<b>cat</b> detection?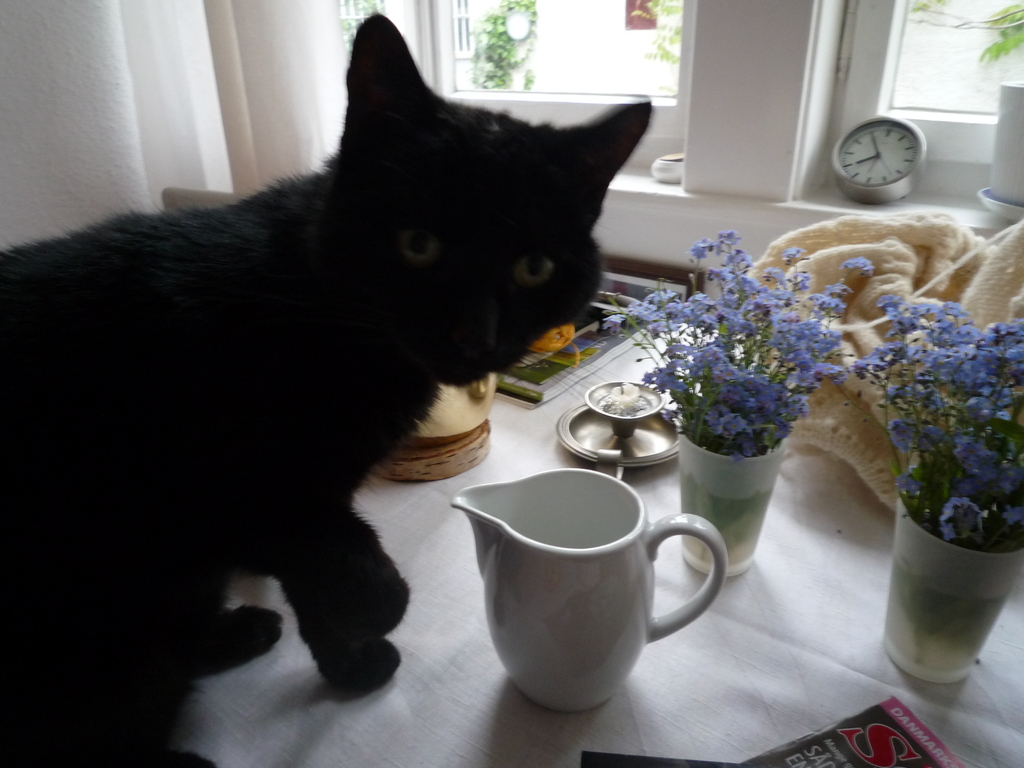
bbox=[0, 9, 654, 767]
